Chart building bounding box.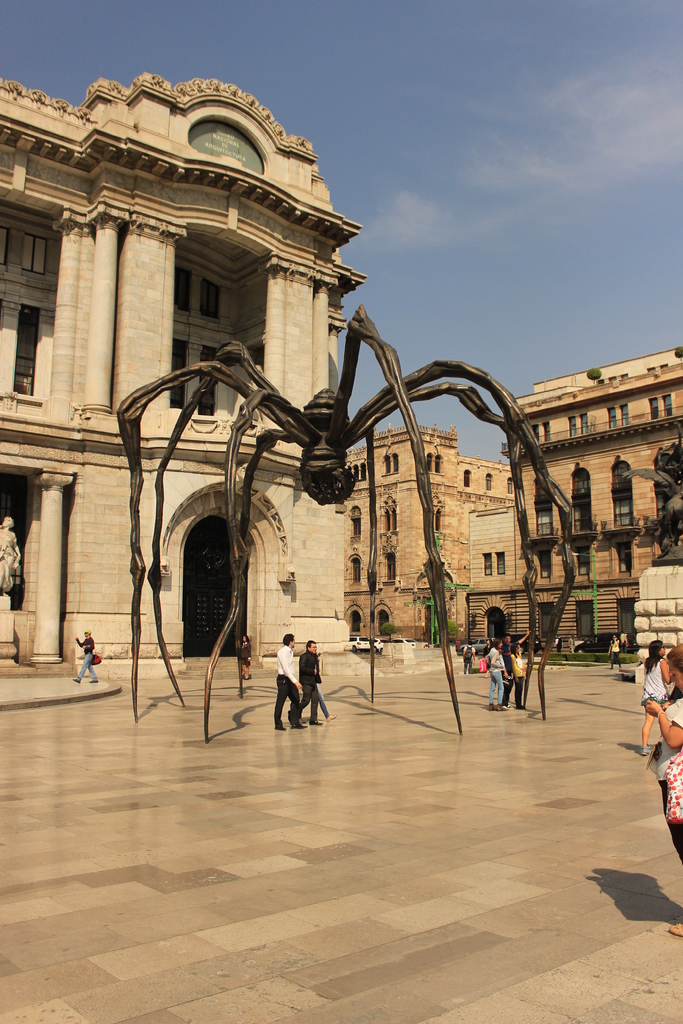
Charted: bbox=[502, 346, 682, 651].
